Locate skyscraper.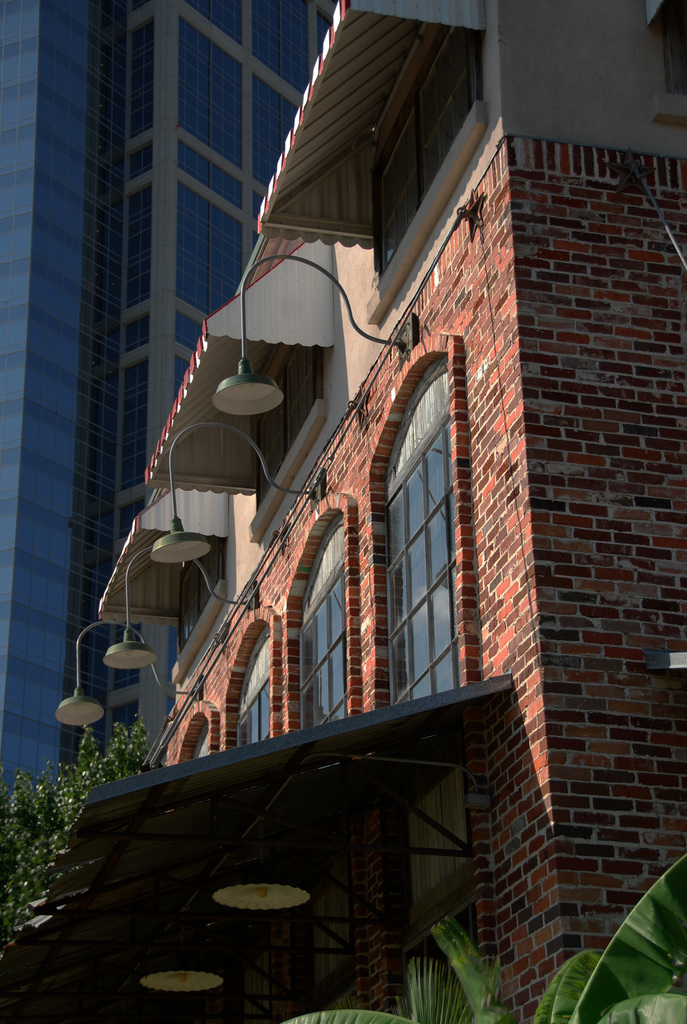
Bounding box: detection(0, 0, 686, 1023).
